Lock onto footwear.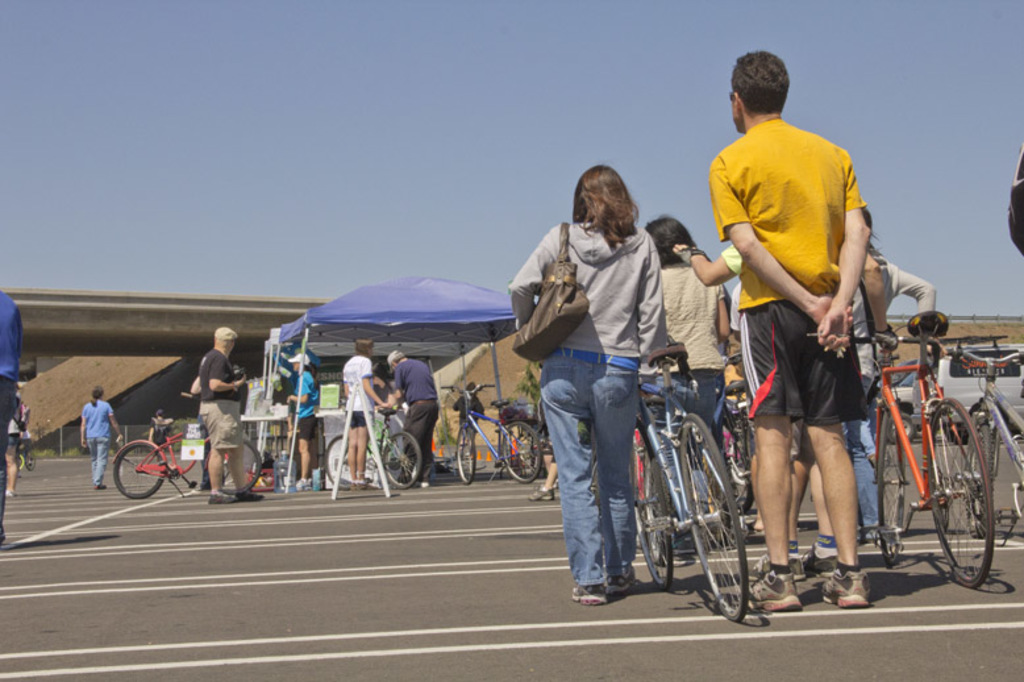
Locked: <box>788,549,836,578</box>.
